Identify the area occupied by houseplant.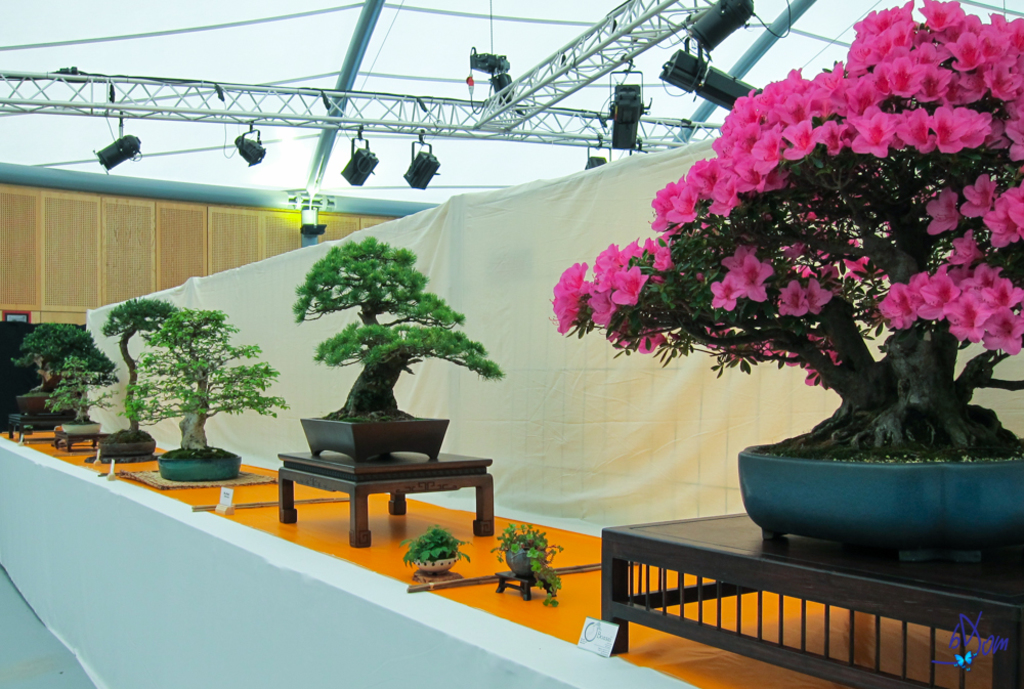
Area: x1=94 y1=294 x2=185 y2=459.
